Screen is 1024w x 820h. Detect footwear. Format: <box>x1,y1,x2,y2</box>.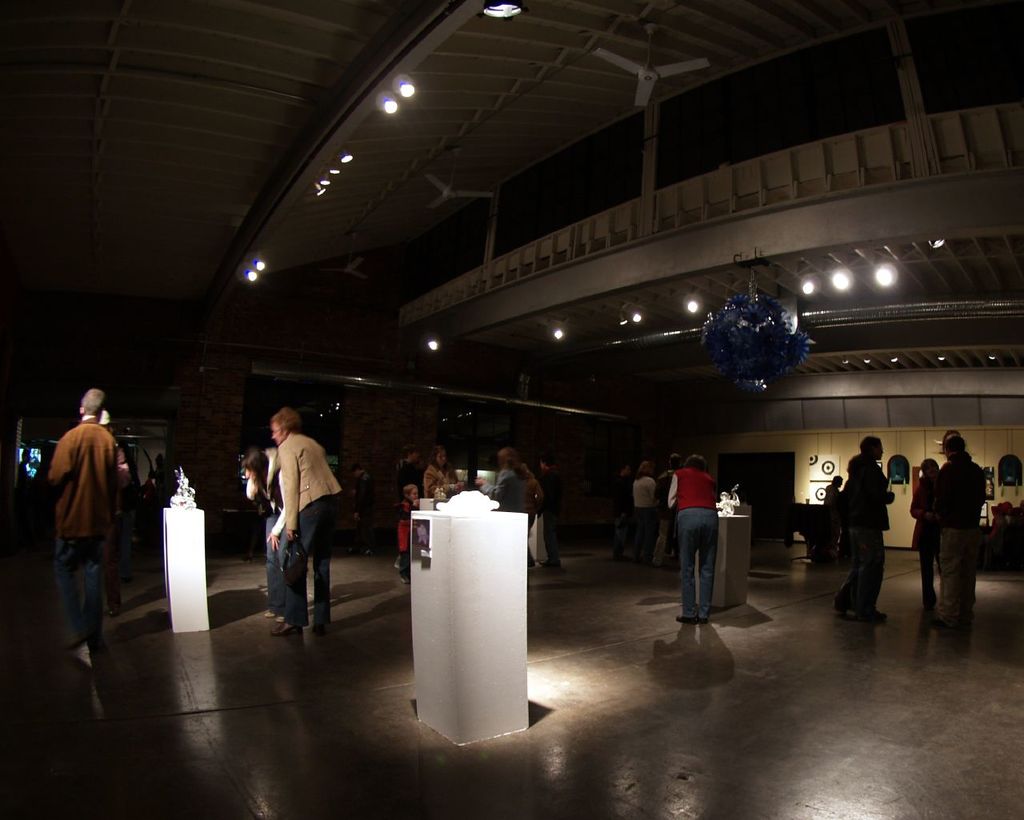
<box>274,614,284,623</box>.
